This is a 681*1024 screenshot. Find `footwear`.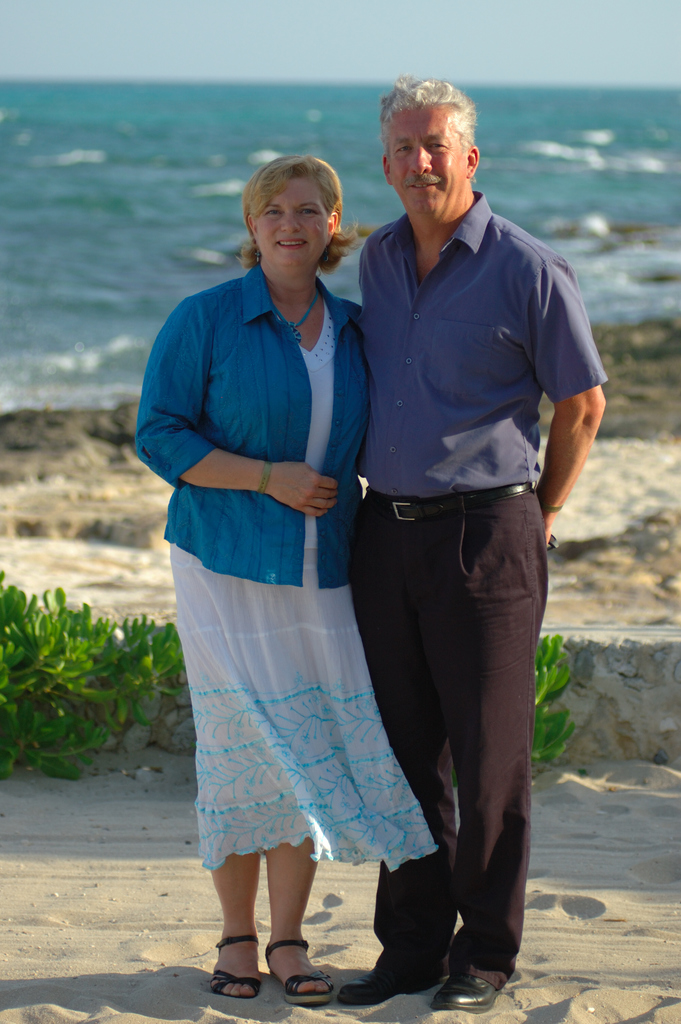
Bounding box: crop(432, 974, 498, 1011).
